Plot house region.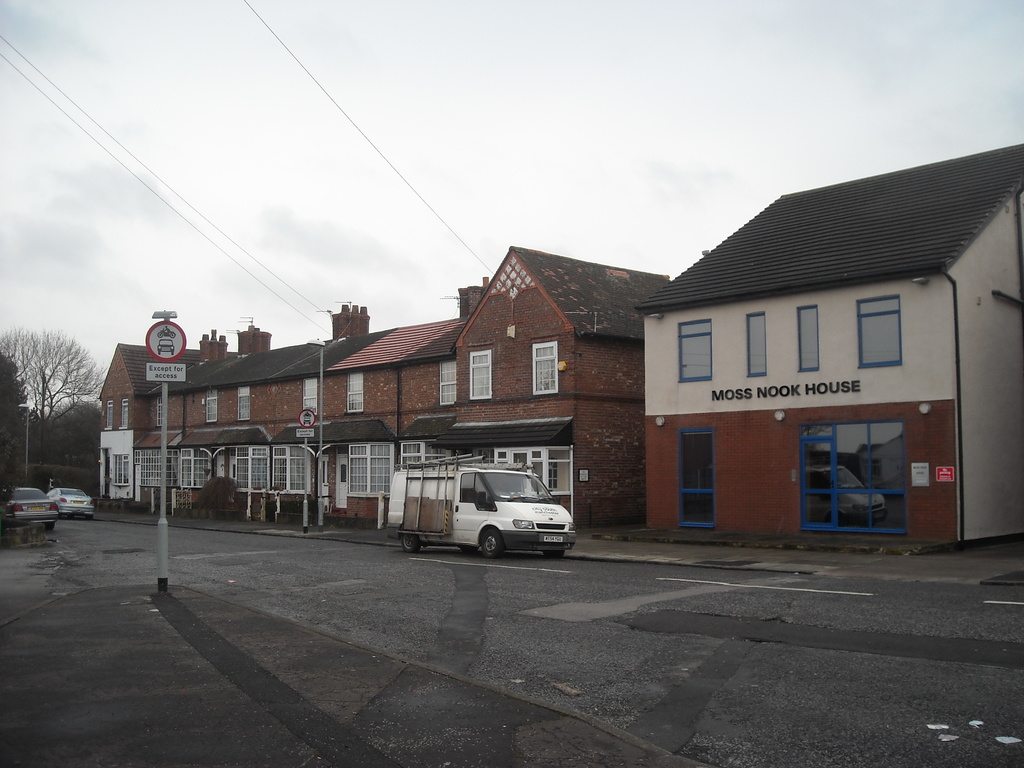
Plotted at box(153, 303, 391, 519).
